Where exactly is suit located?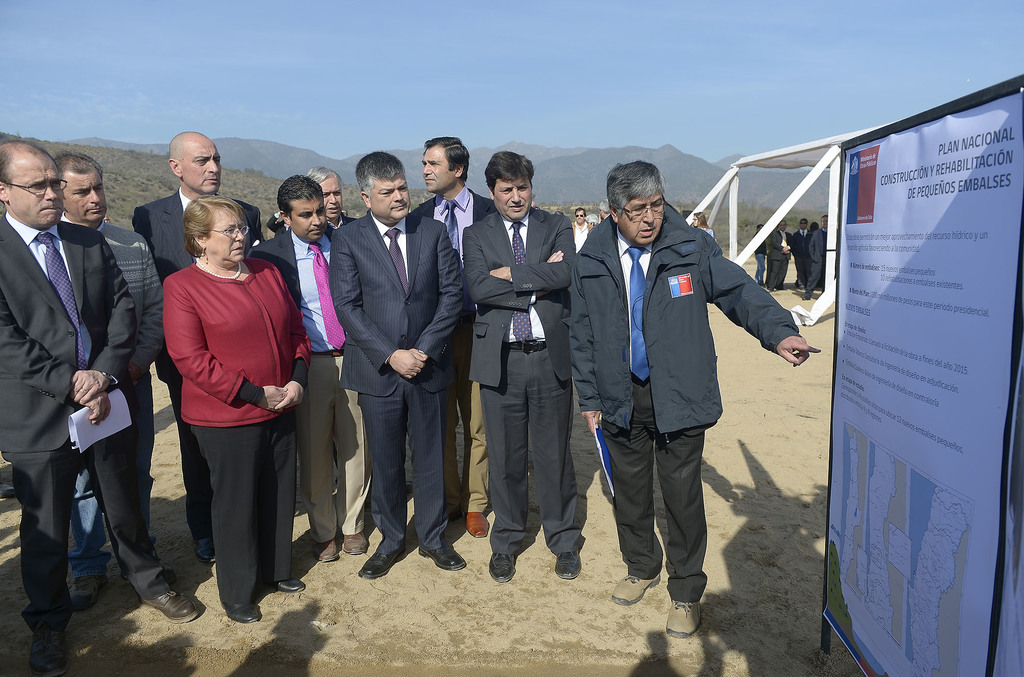
Its bounding box is (x1=0, y1=213, x2=177, y2=632).
